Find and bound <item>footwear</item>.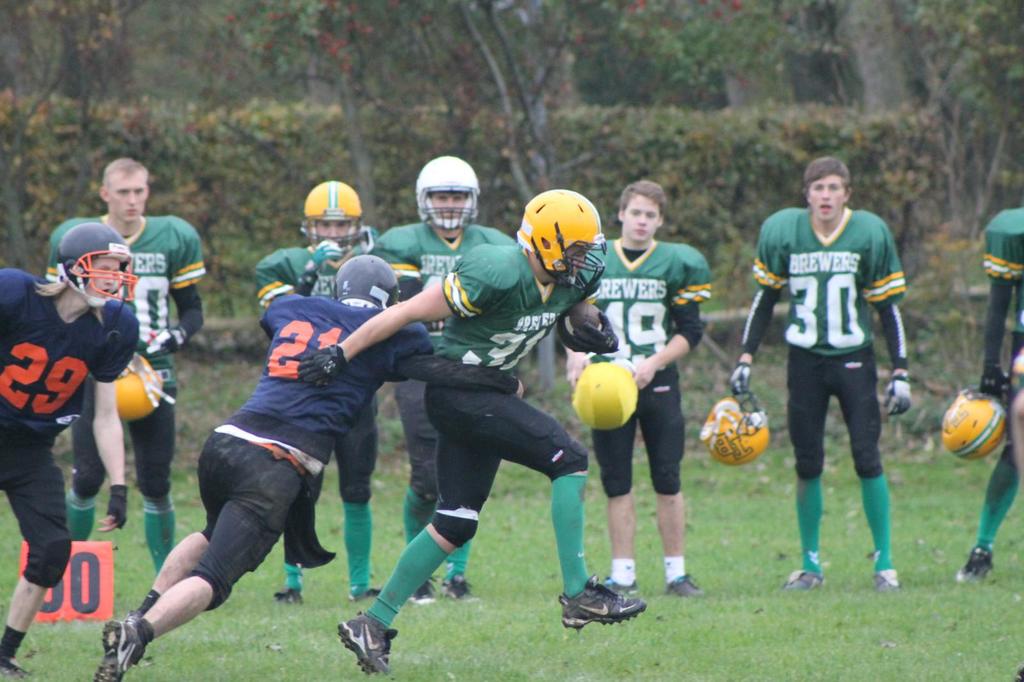
Bound: crop(100, 511, 132, 535).
